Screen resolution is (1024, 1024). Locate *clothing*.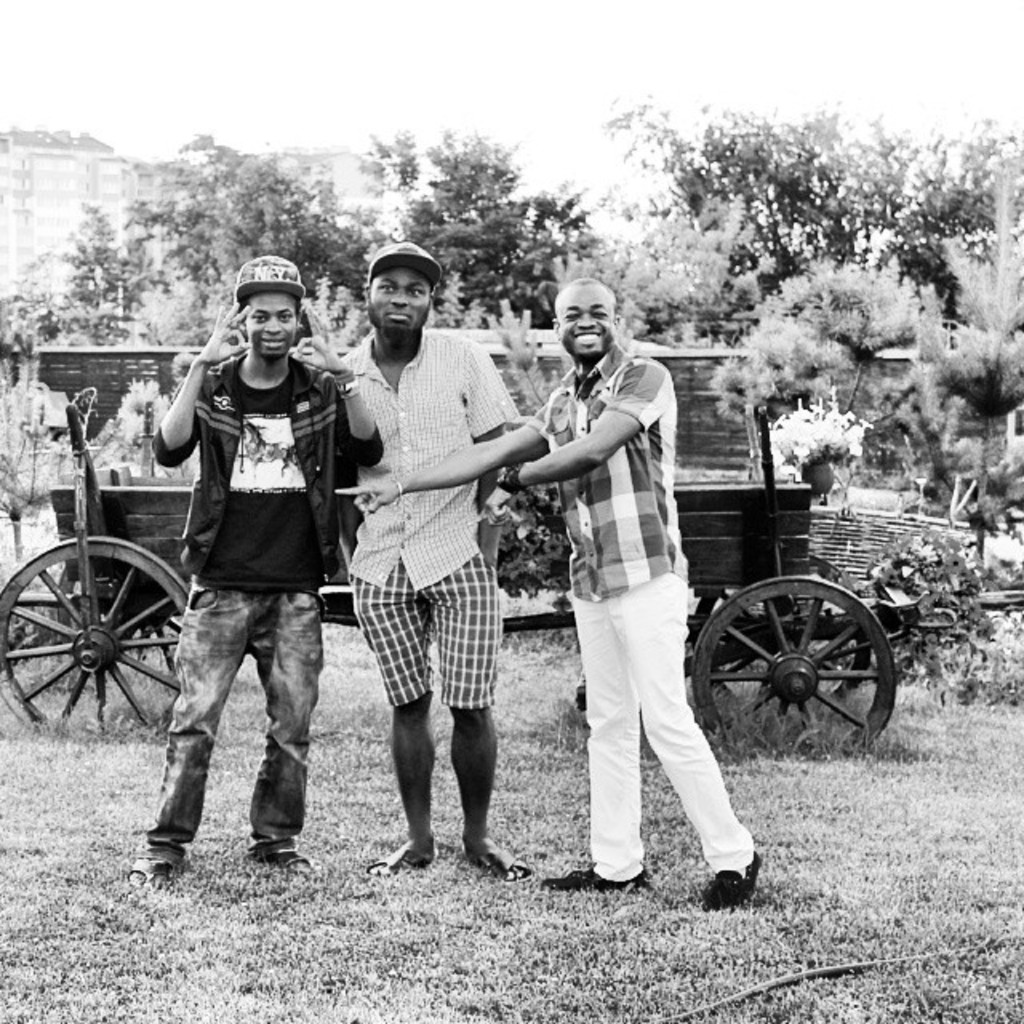
bbox=(342, 285, 526, 824).
